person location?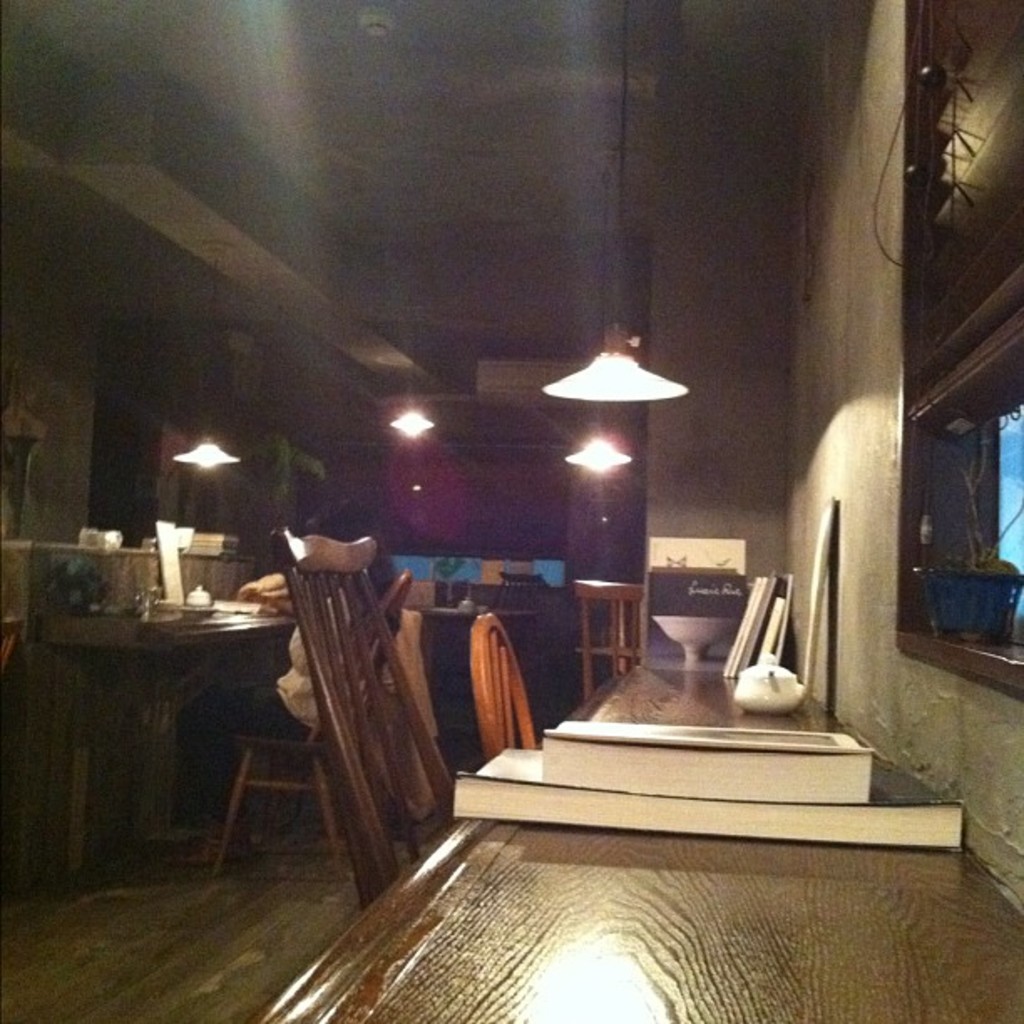
x1=156 y1=492 x2=402 y2=865
